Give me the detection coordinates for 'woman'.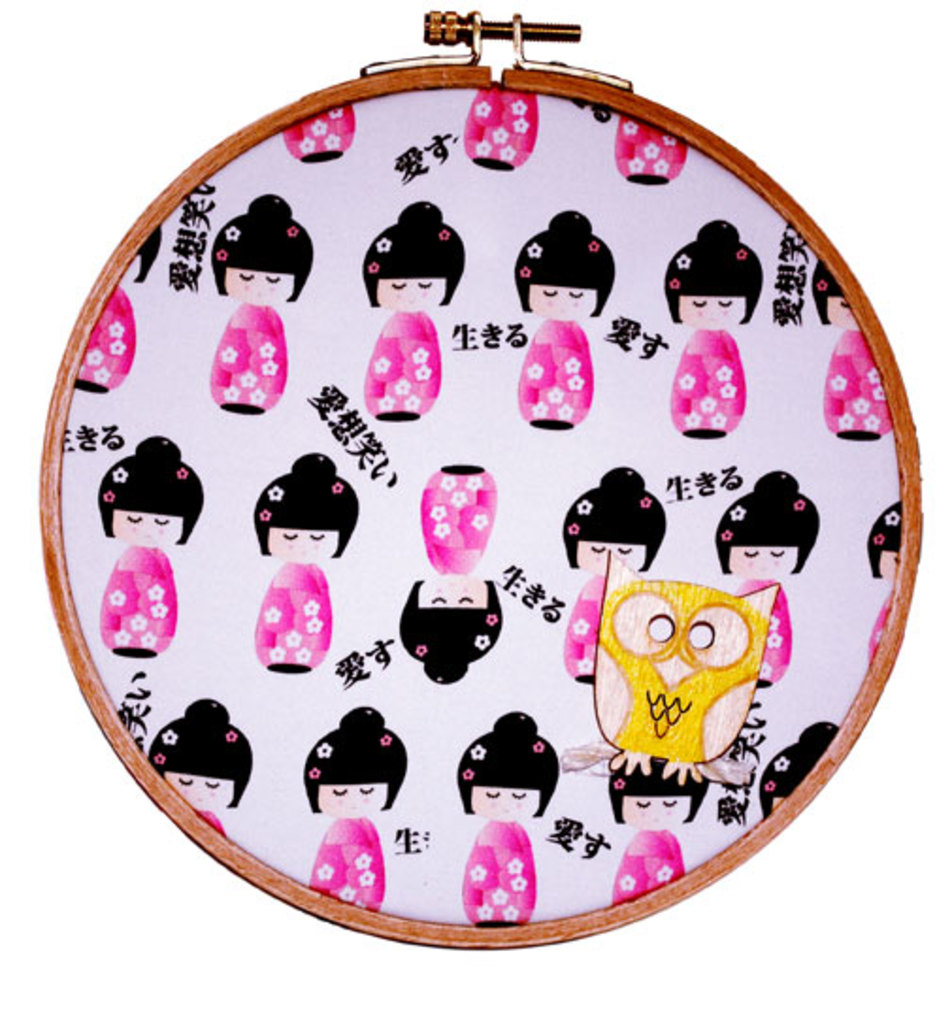
pyautogui.locateOnScreen(136, 686, 254, 837).
